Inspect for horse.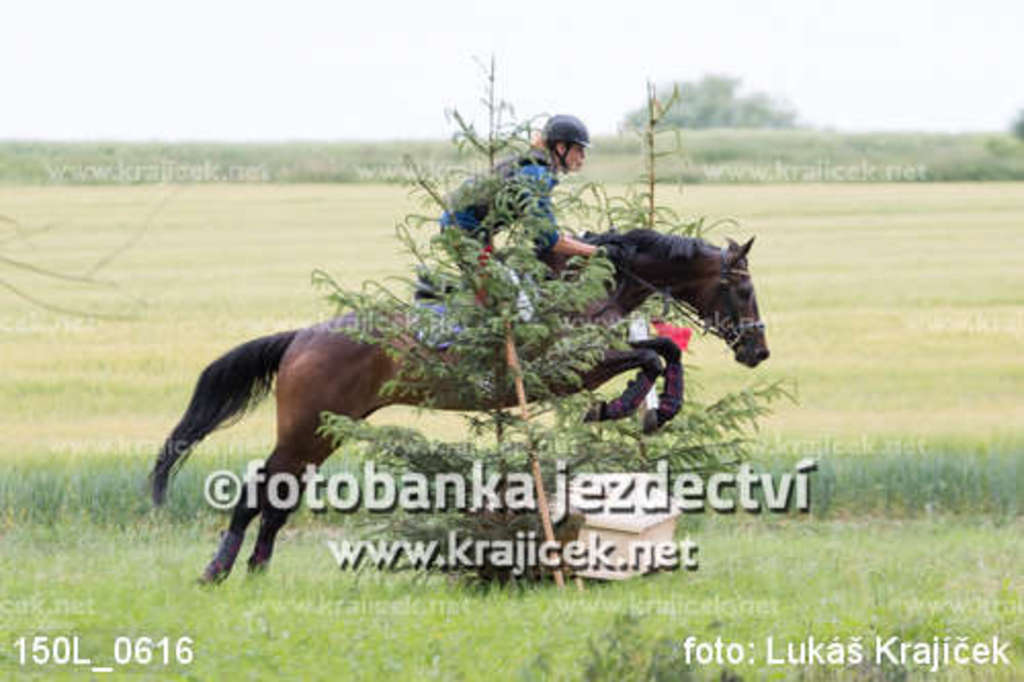
Inspection: box=[135, 223, 772, 592].
